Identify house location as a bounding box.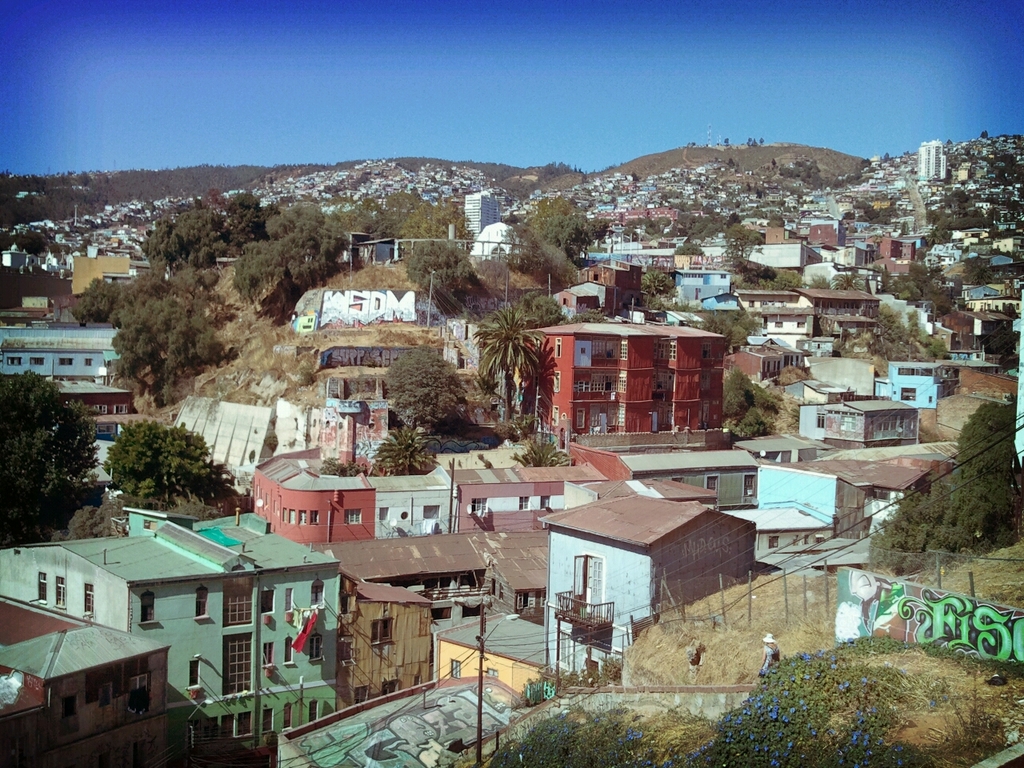
<box>274,380,402,484</box>.
